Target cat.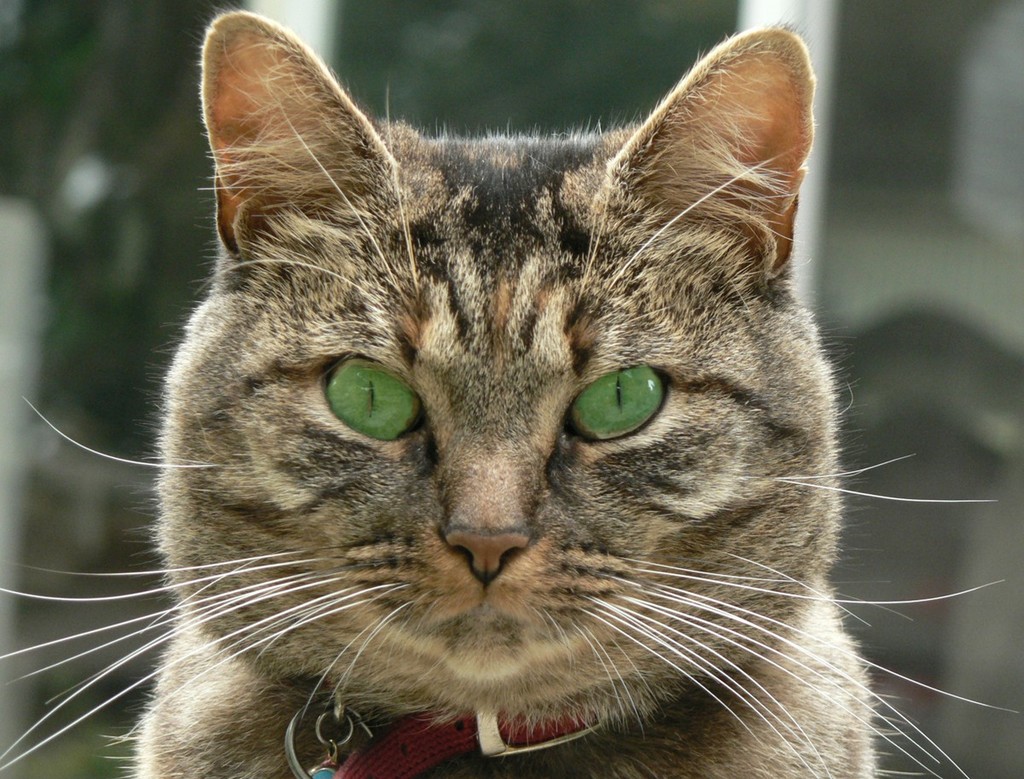
Target region: 0, 0, 1020, 778.
